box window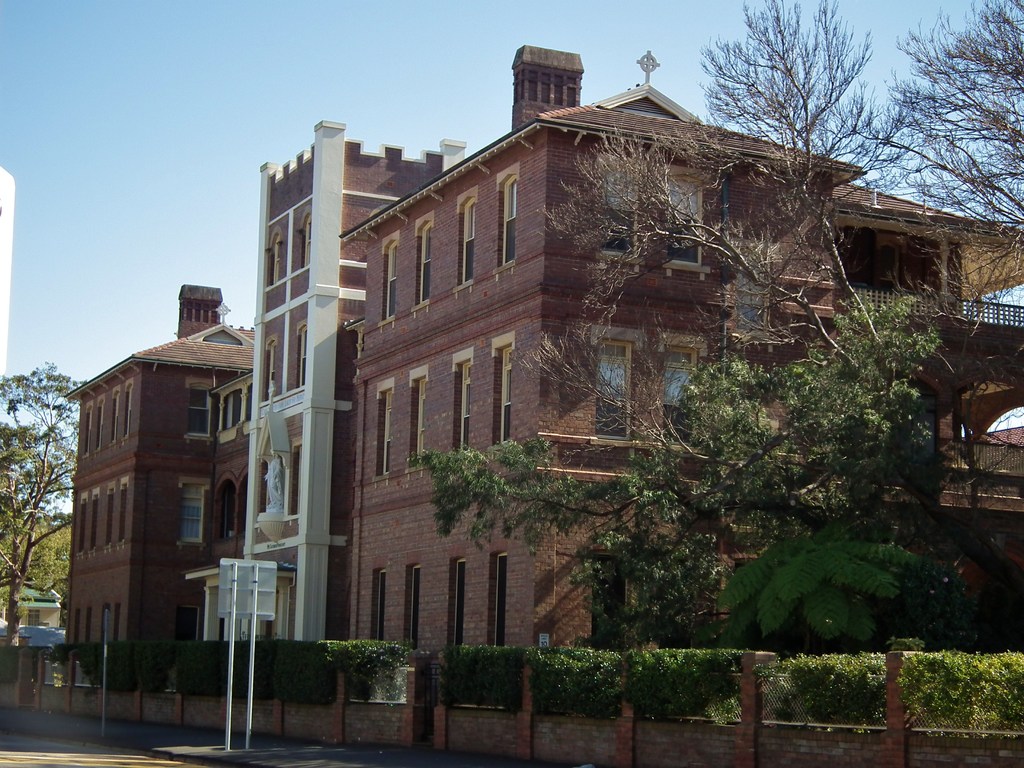
(x1=189, y1=385, x2=214, y2=438)
